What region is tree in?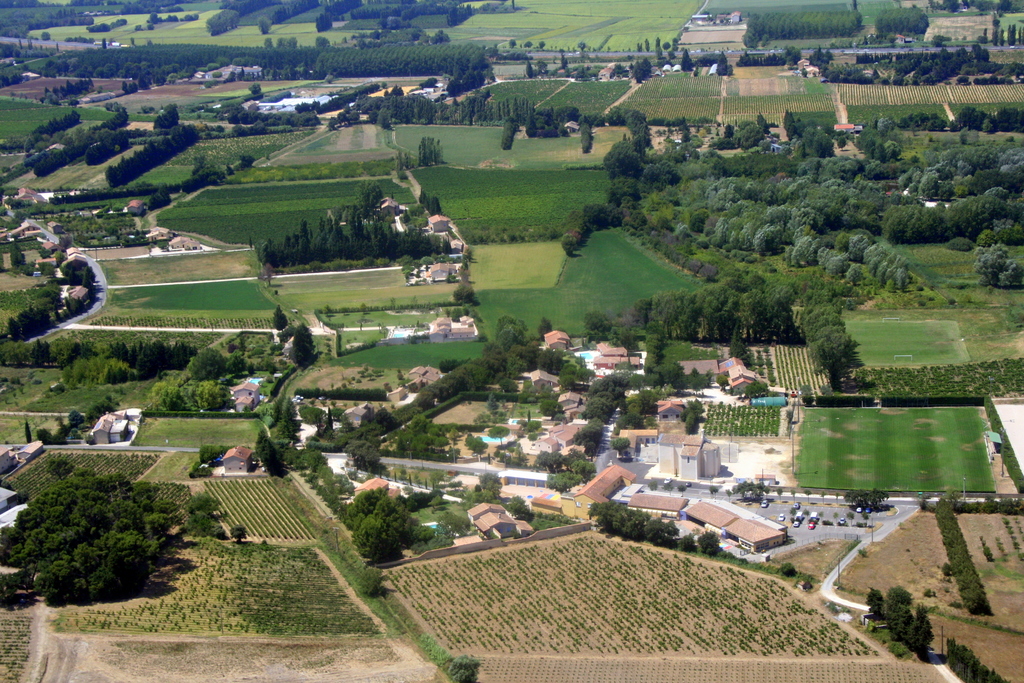
bbox(799, 286, 861, 390).
